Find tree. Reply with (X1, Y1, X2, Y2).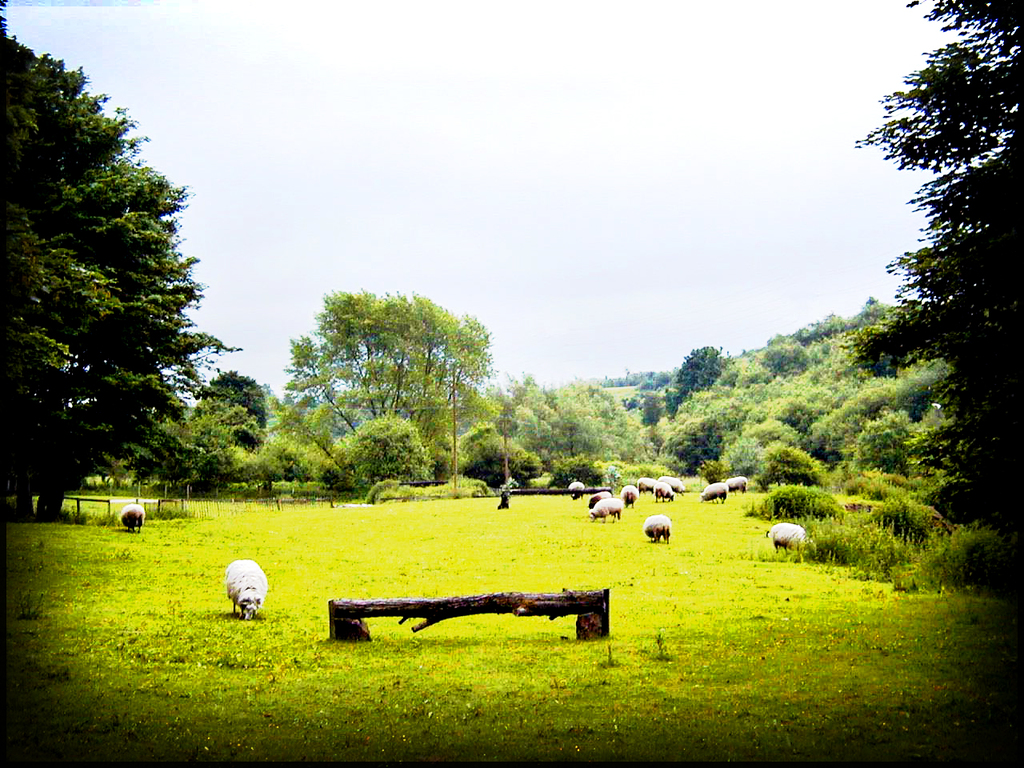
(642, 398, 658, 424).
